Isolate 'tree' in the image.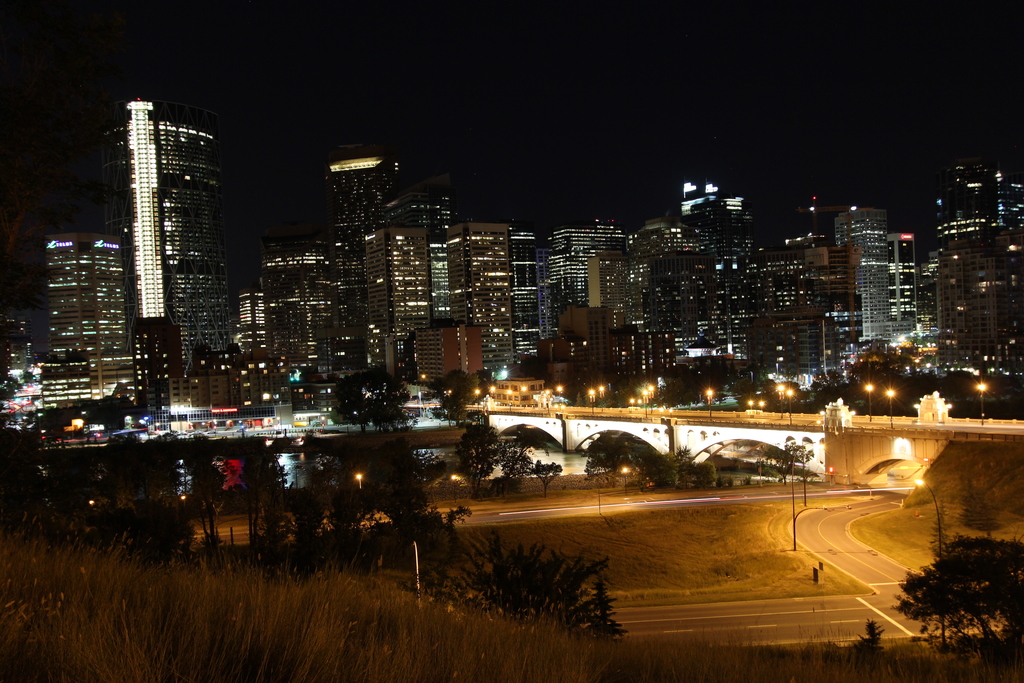
Isolated region: <bbox>0, 422, 104, 550</bbox>.
